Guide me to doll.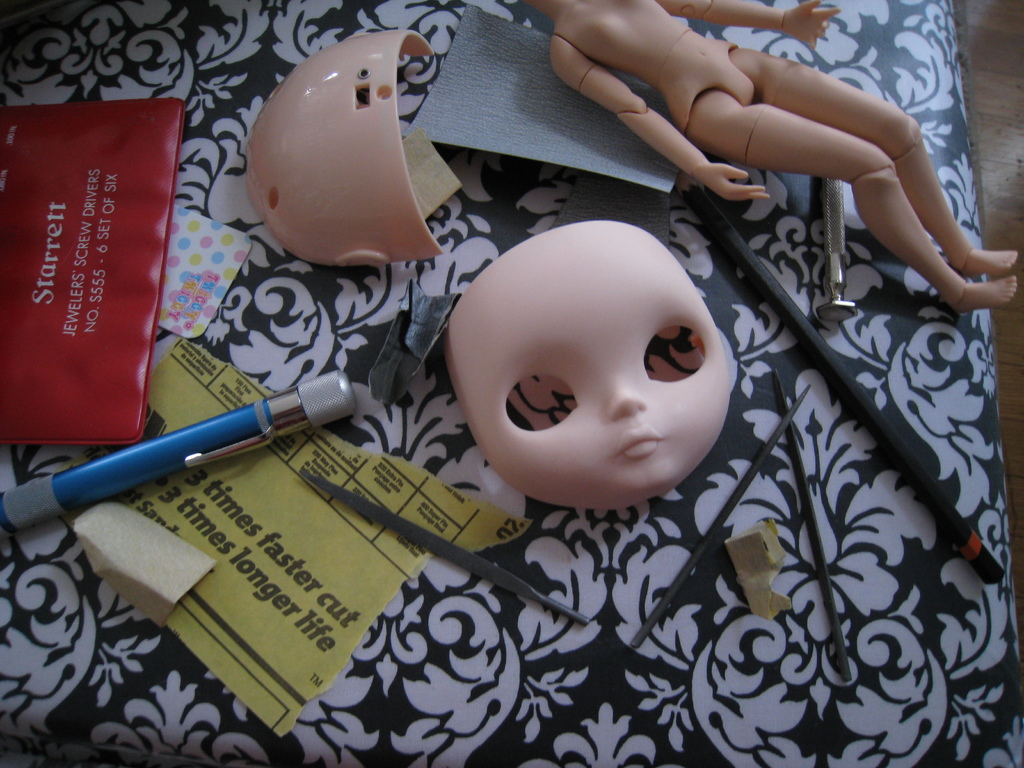
Guidance: [x1=524, y1=0, x2=1017, y2=312].
